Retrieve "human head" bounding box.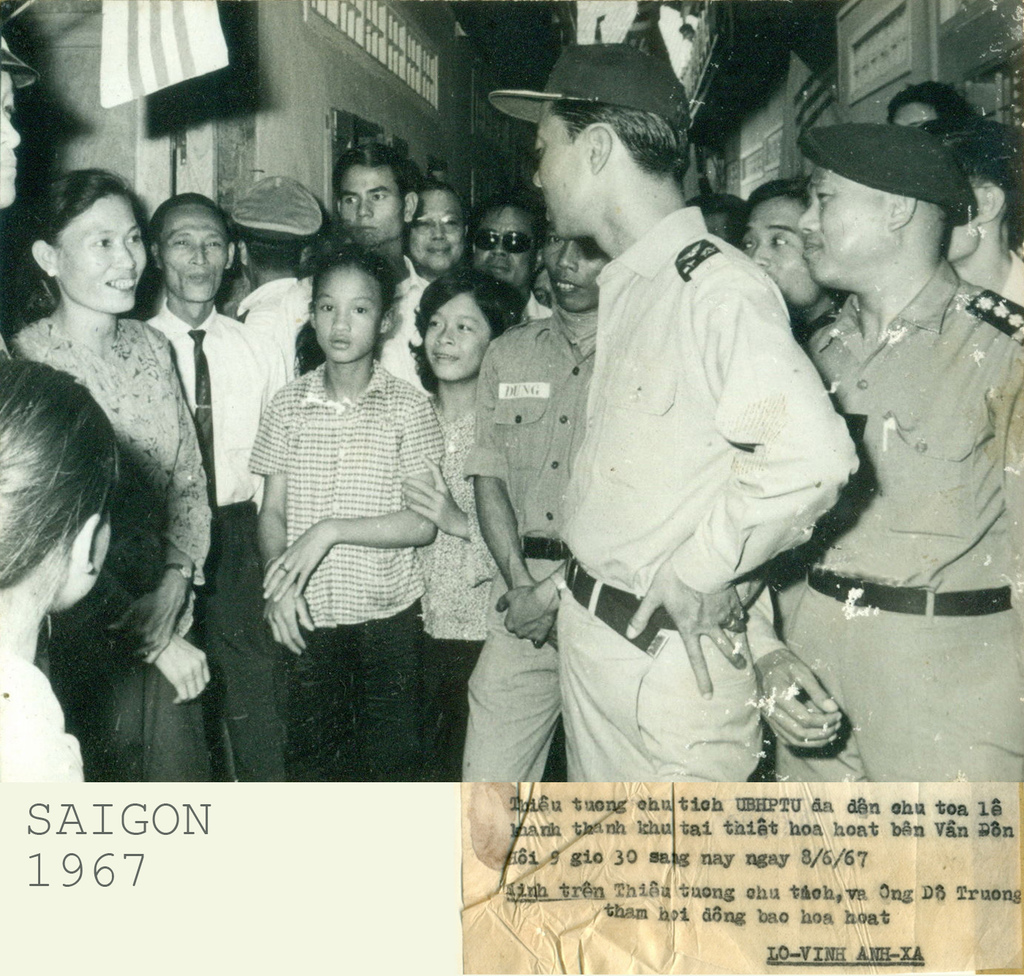
Bounding box: <bbox>889, 79, 981, 132</bbox>.
